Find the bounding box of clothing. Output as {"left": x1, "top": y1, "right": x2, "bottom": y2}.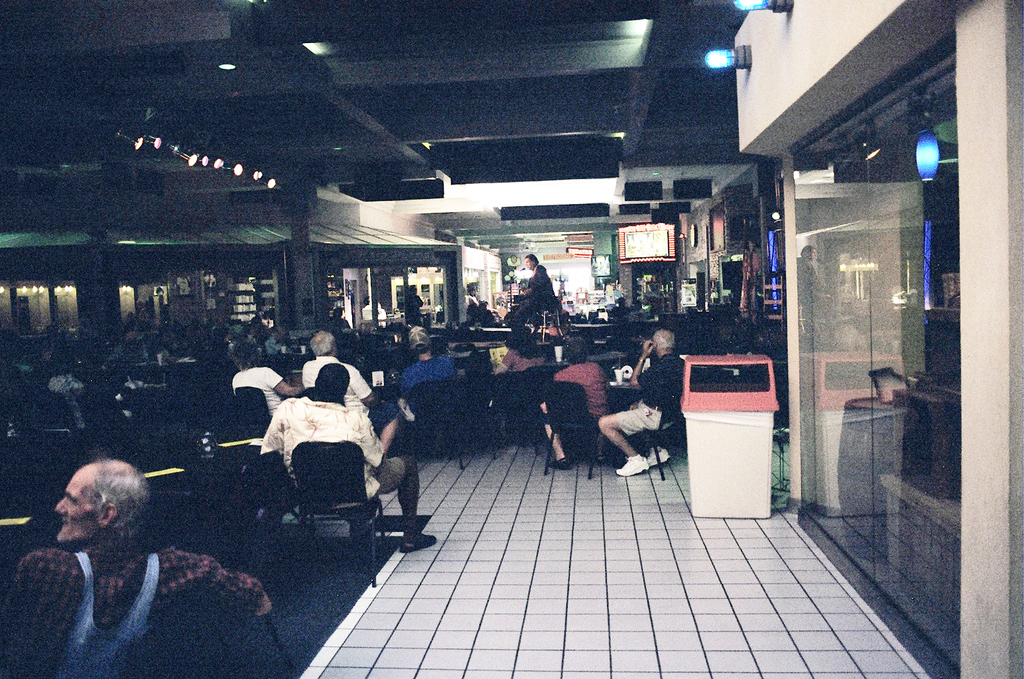
{"left": 619, "top": 350, "right": 683, "bottom": 443}.
